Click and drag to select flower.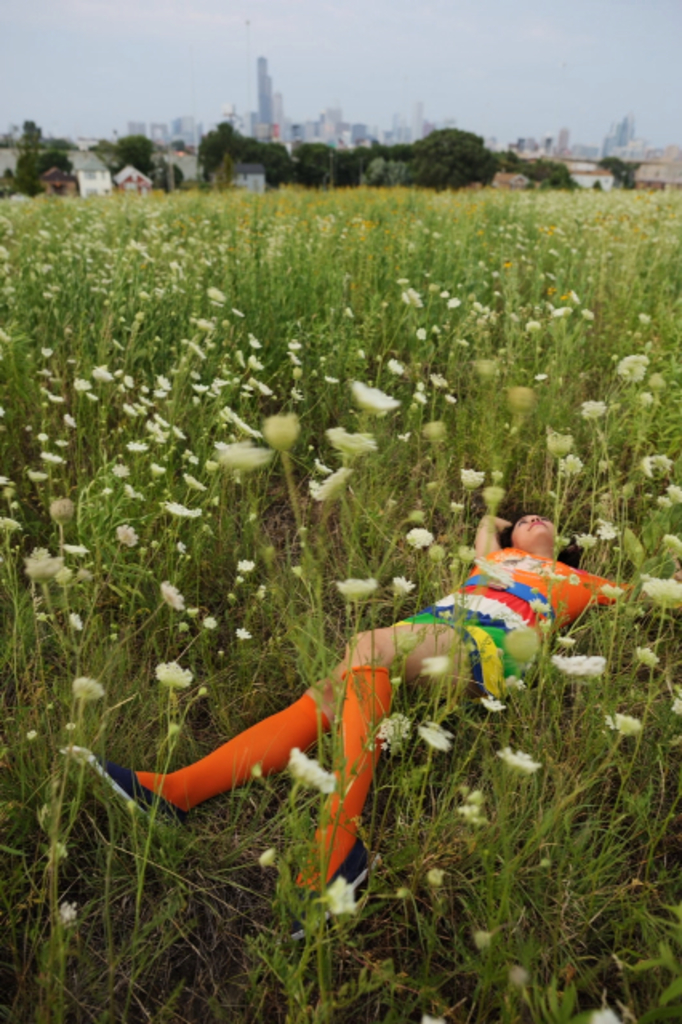
Selection: [left=477, top=686, right=507, bottom=707].
